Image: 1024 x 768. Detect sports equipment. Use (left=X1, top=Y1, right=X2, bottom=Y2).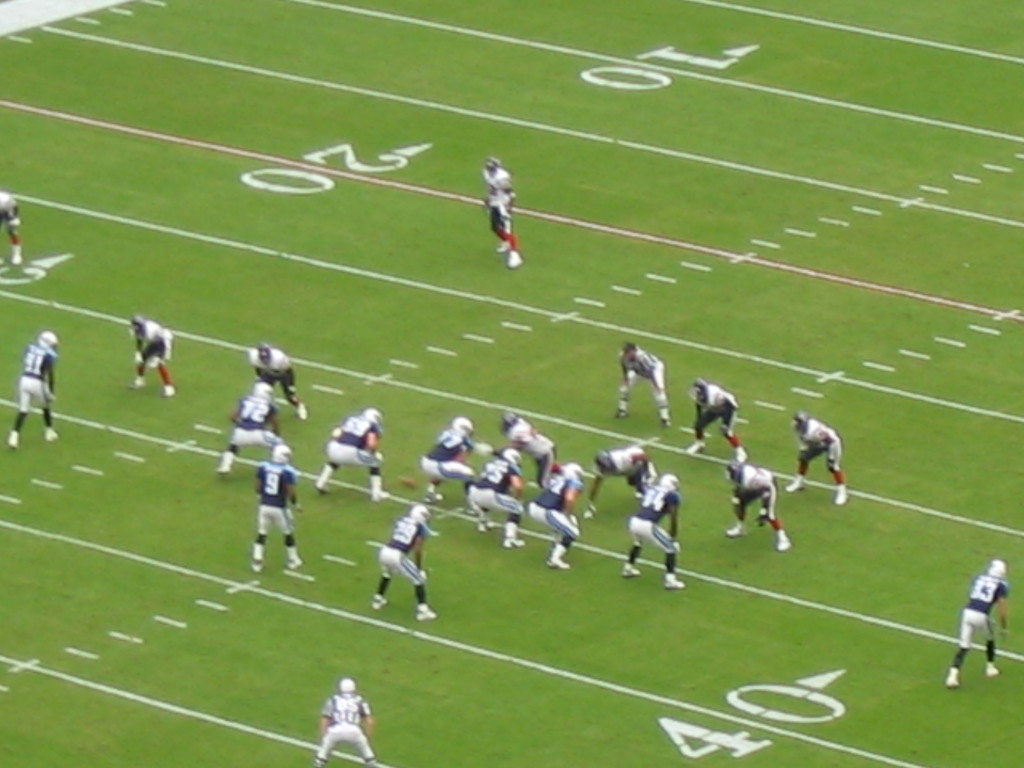
(left=312, top=475, right=332, bottom=495).
